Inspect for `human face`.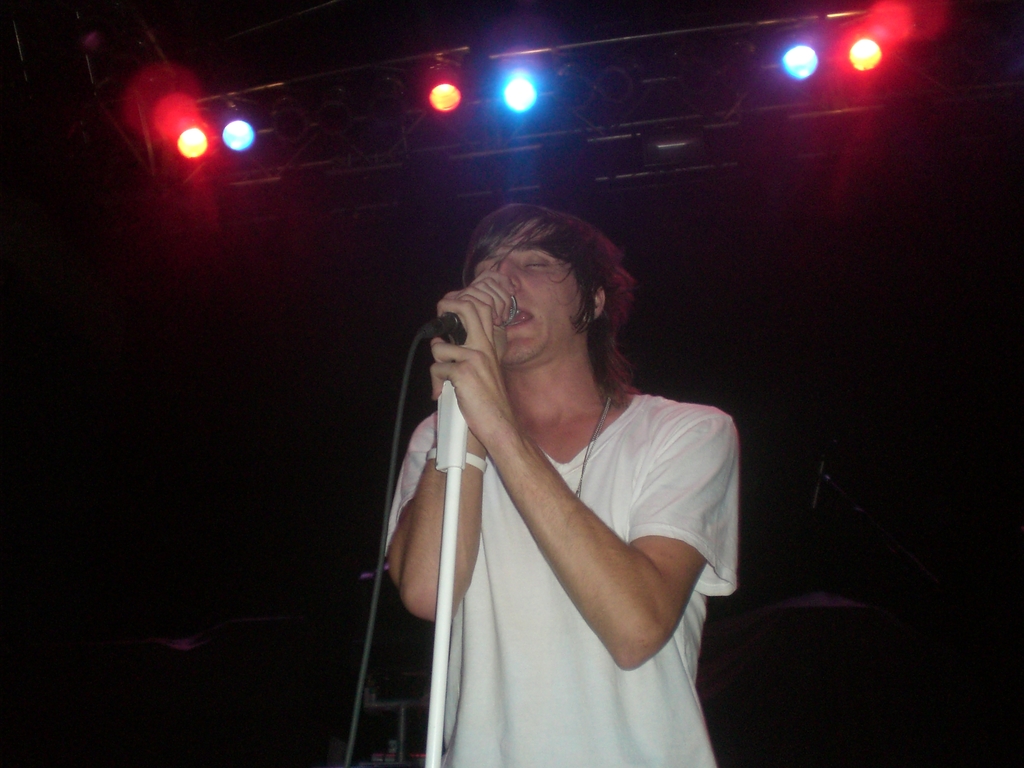
Inspection: [x1=471, y1=238, x2=584, y2=362].
